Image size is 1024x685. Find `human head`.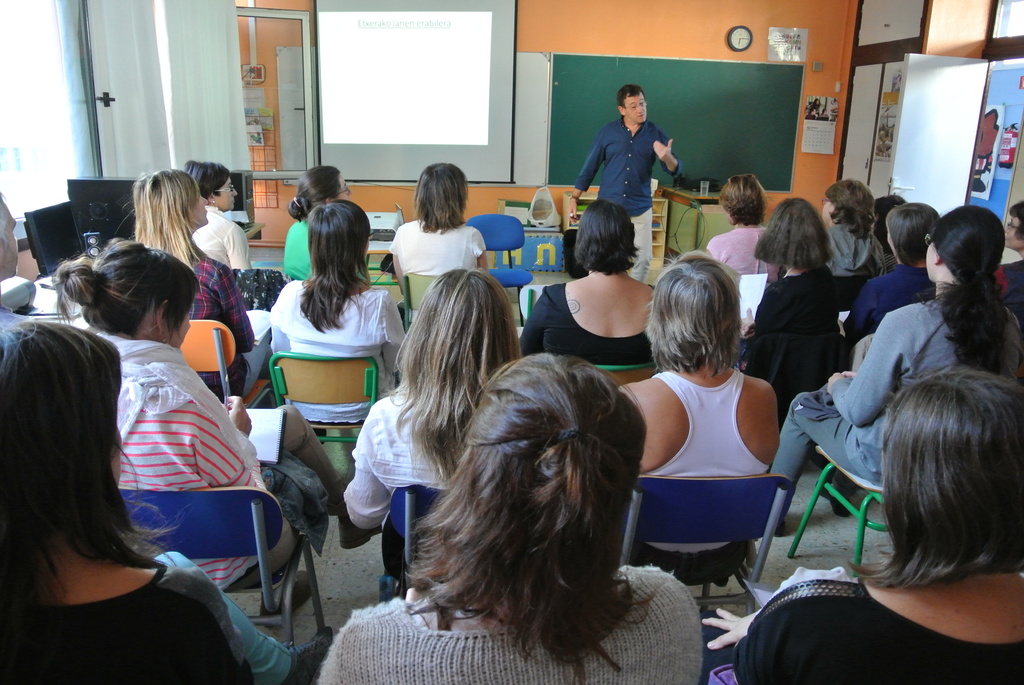
[left=184, top=160, right=237, bottom=211].
